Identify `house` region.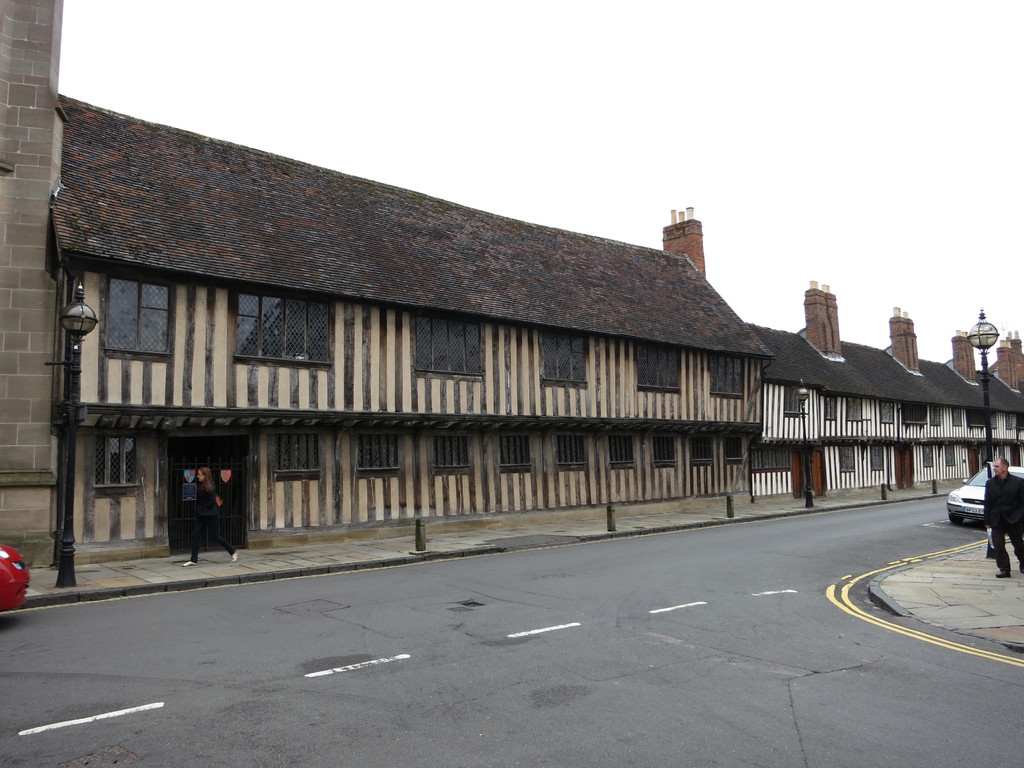
Region: select_region(751, 284, 1023, 507).
